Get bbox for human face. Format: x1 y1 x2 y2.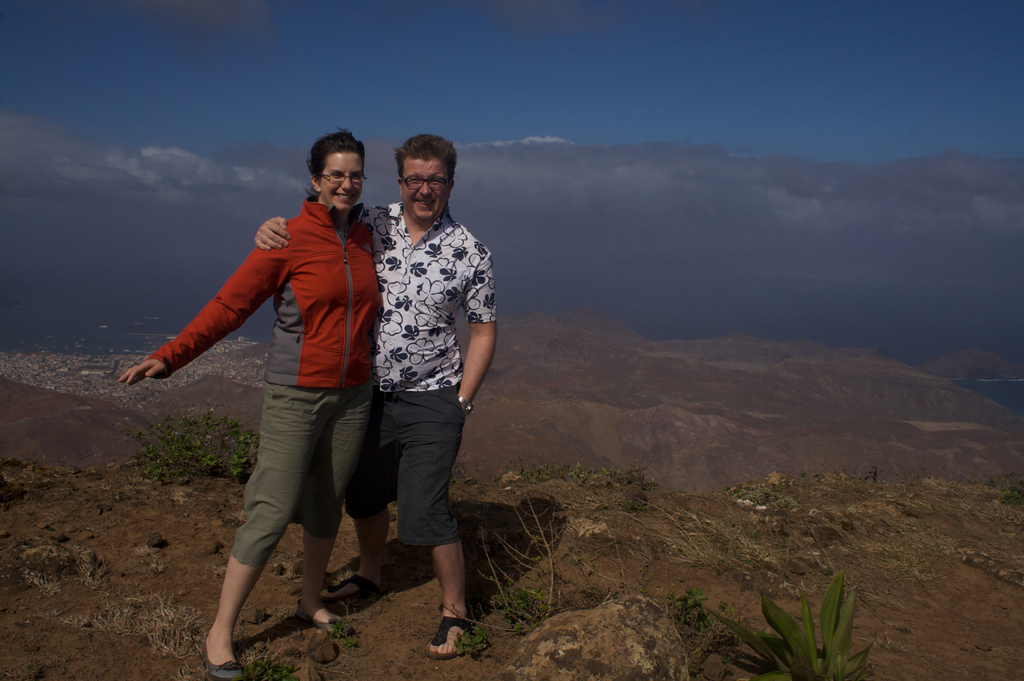
403 158 449 226.
